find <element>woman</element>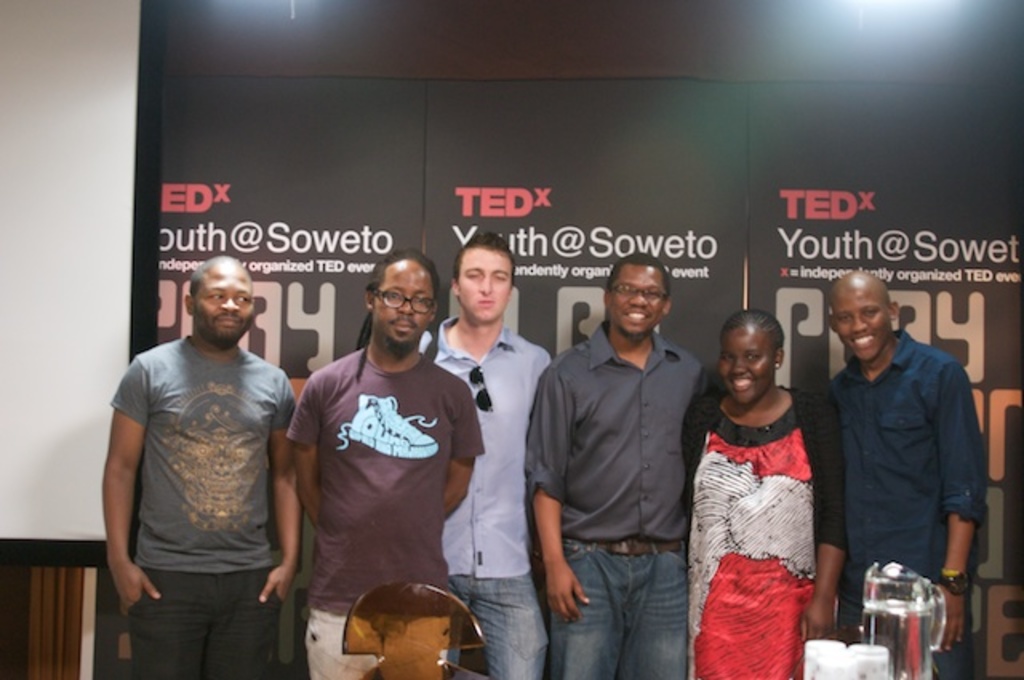
{"x1": 685, "y1": 306, "x2": 846, "y2": 678}
